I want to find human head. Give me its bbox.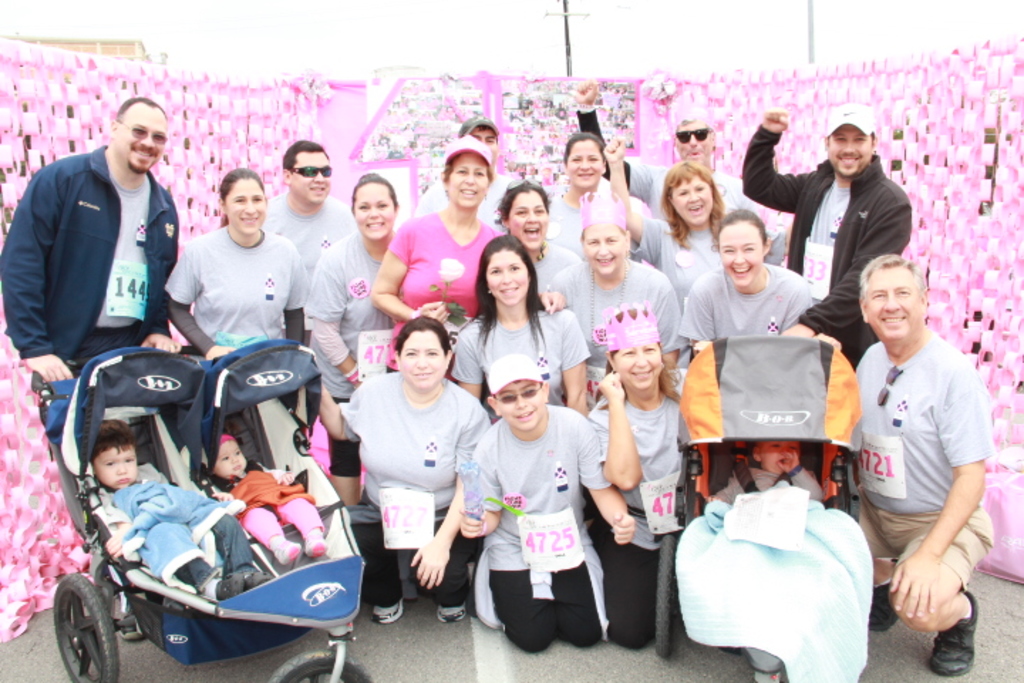
{"x1": 603, "y1": 305, "x2": 666, "y2": 391}.
